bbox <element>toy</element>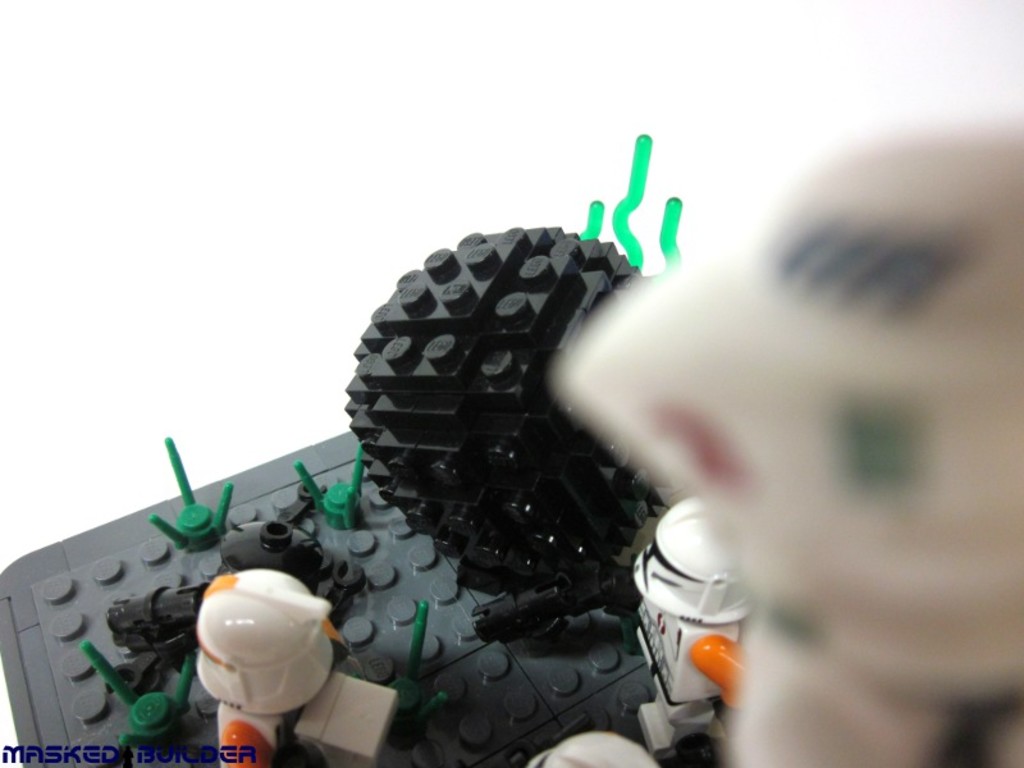
box=[152, 554, 355, 767]
